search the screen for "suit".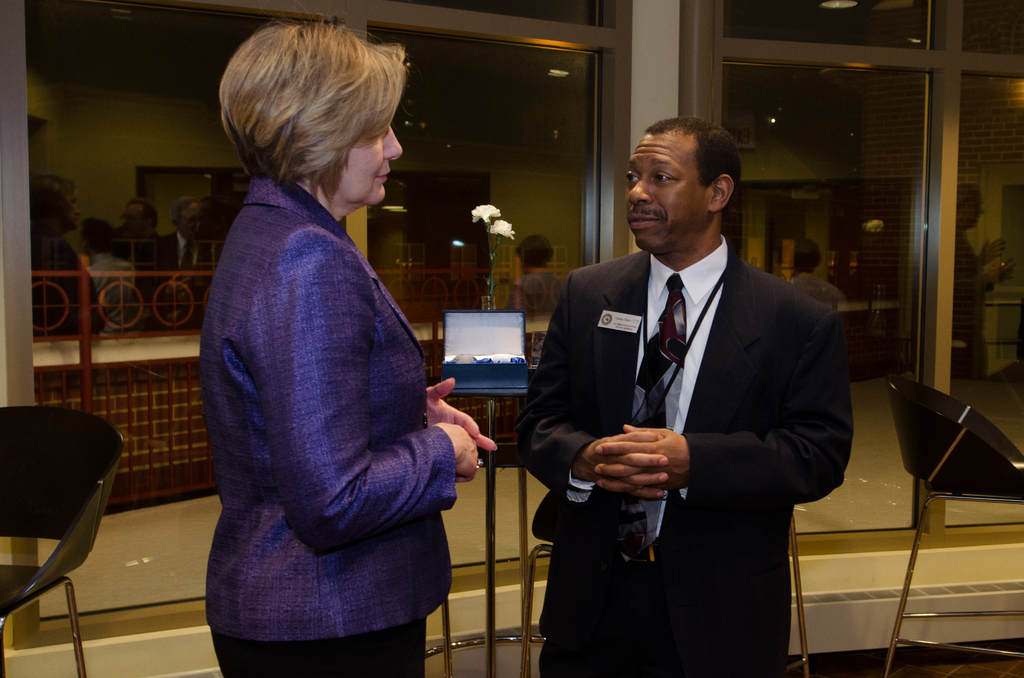
Found at [x1=202, y1=179, x2=458, y2=677].
